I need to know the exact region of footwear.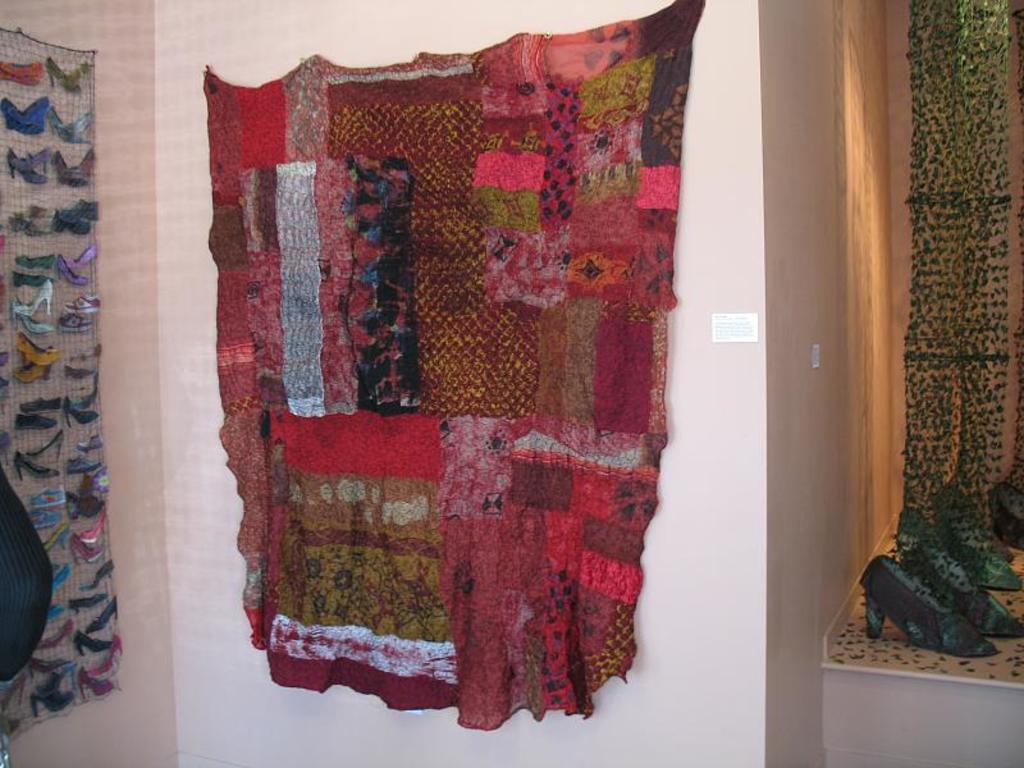
Region: <bbox>852, 563, 969, 659</bbox>.
